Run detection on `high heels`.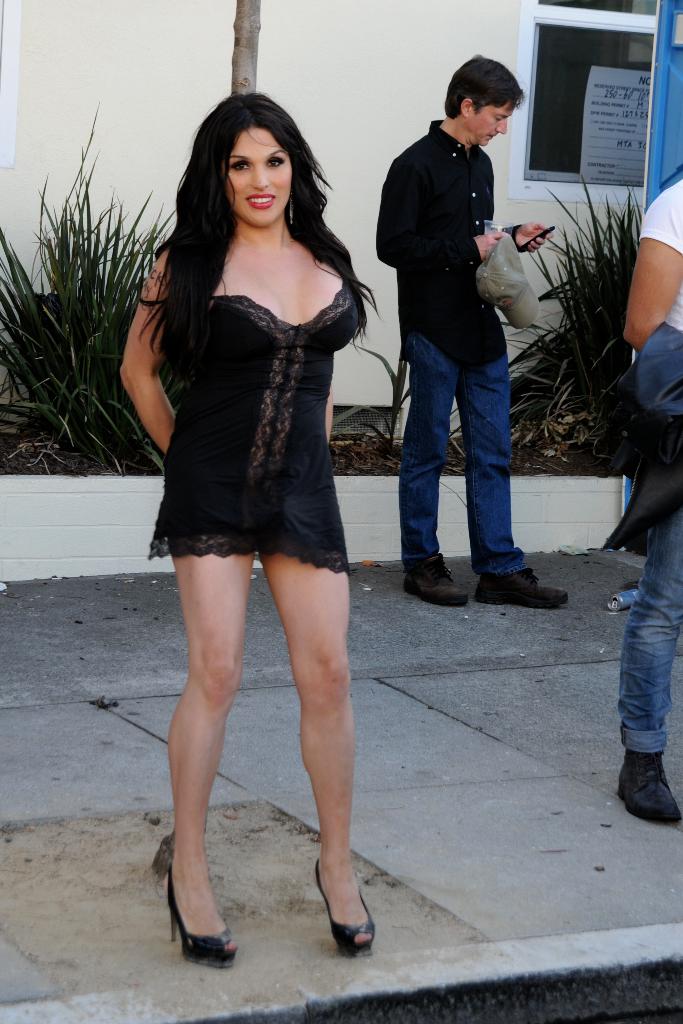
Result: left=315, top=856, right=377, bottom=964.
